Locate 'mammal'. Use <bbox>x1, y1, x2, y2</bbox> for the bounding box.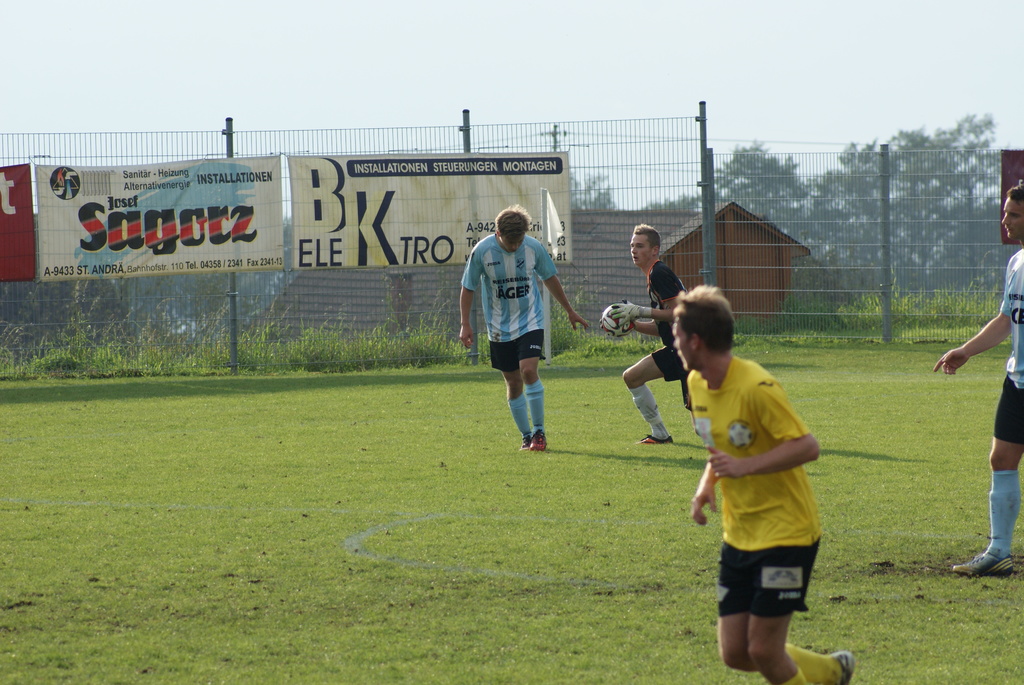
<bbox>607, 227, 698, 446</bbox>.
